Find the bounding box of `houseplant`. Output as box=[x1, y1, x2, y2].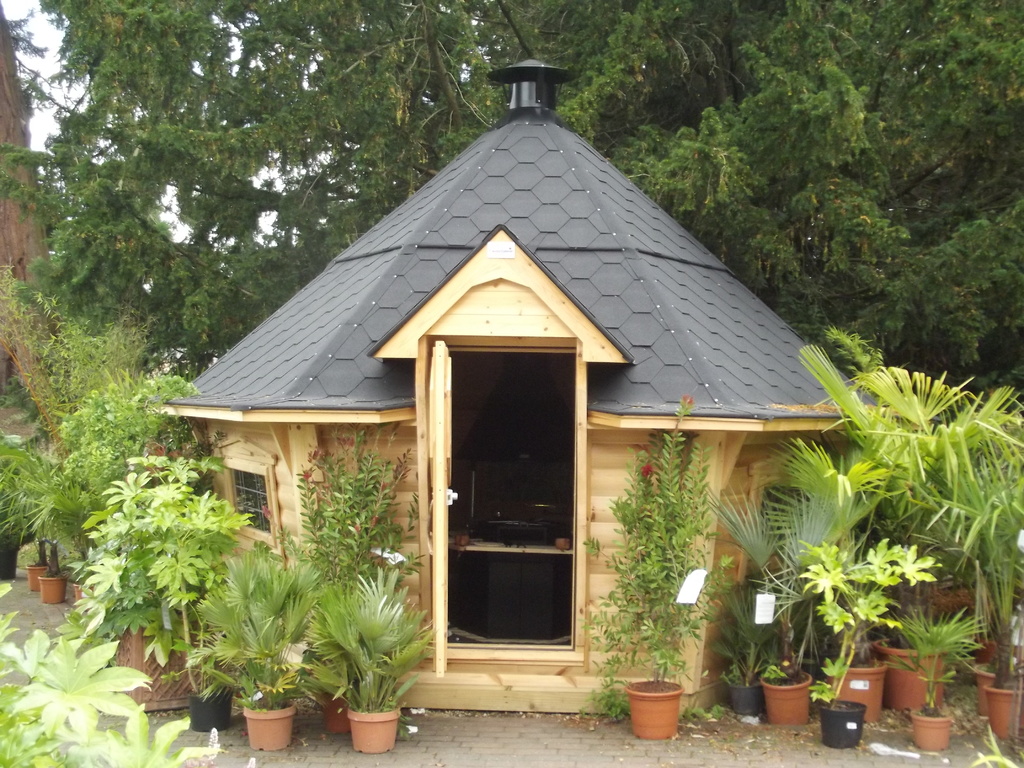
box=[874, 604, 1000, 751].
